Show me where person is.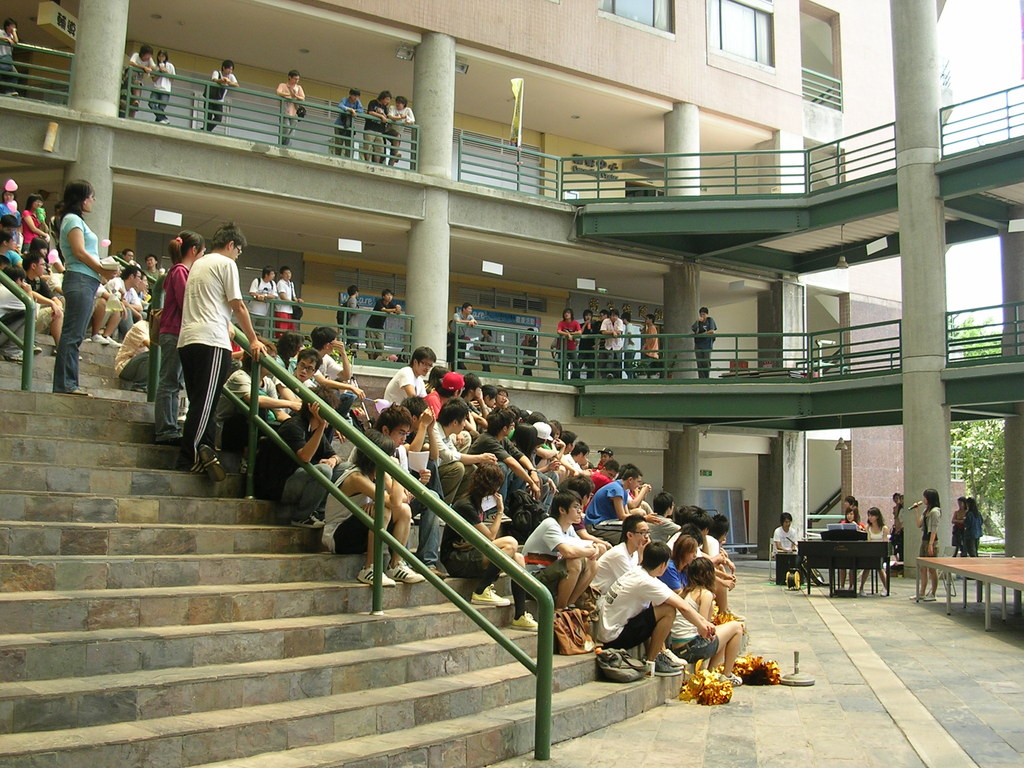
person is at bbox=[0, 16, 19, 95].
